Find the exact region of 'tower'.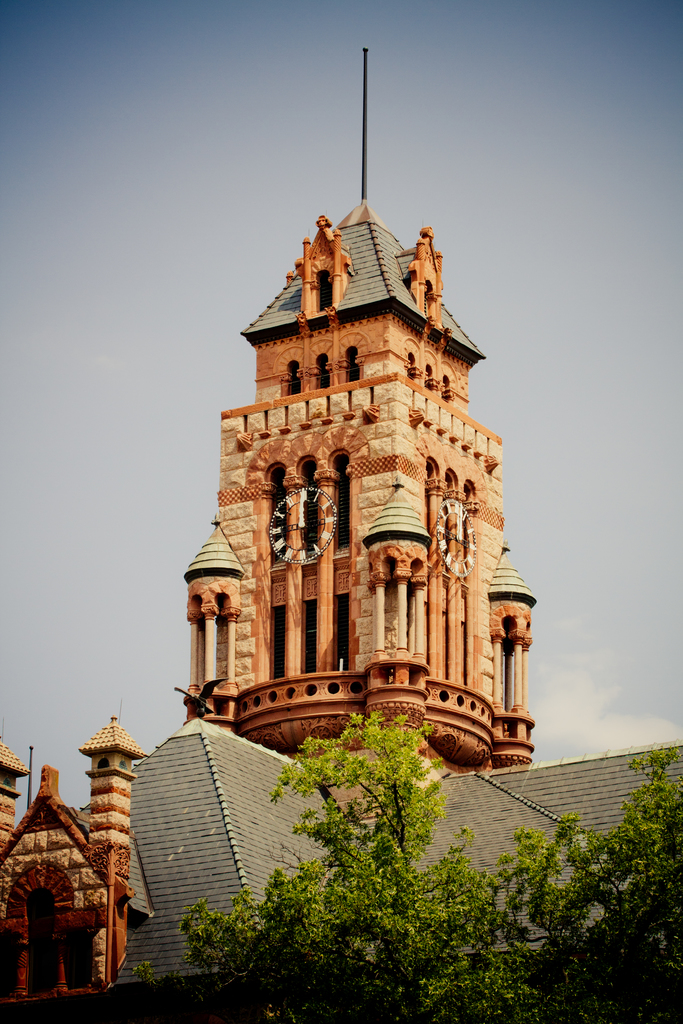
Exact region: bbox=[4, 746, 34, 855].
